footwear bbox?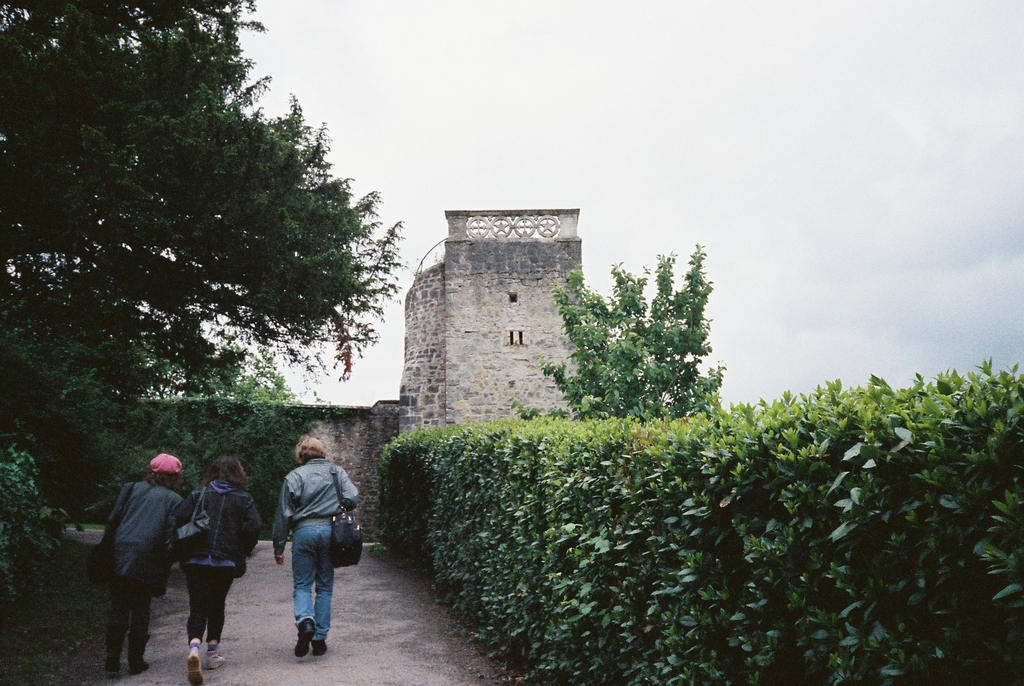
BBox(311, 639, 326, 658)
